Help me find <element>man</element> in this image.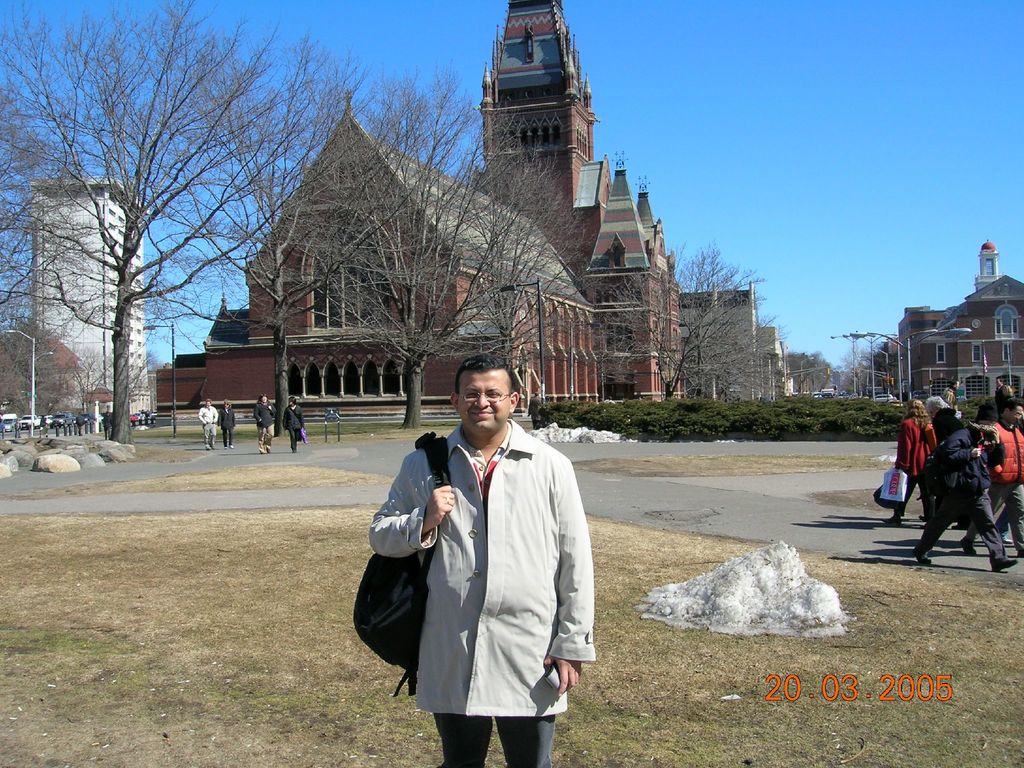
Found it: rect(195, 399, 221, 455).
